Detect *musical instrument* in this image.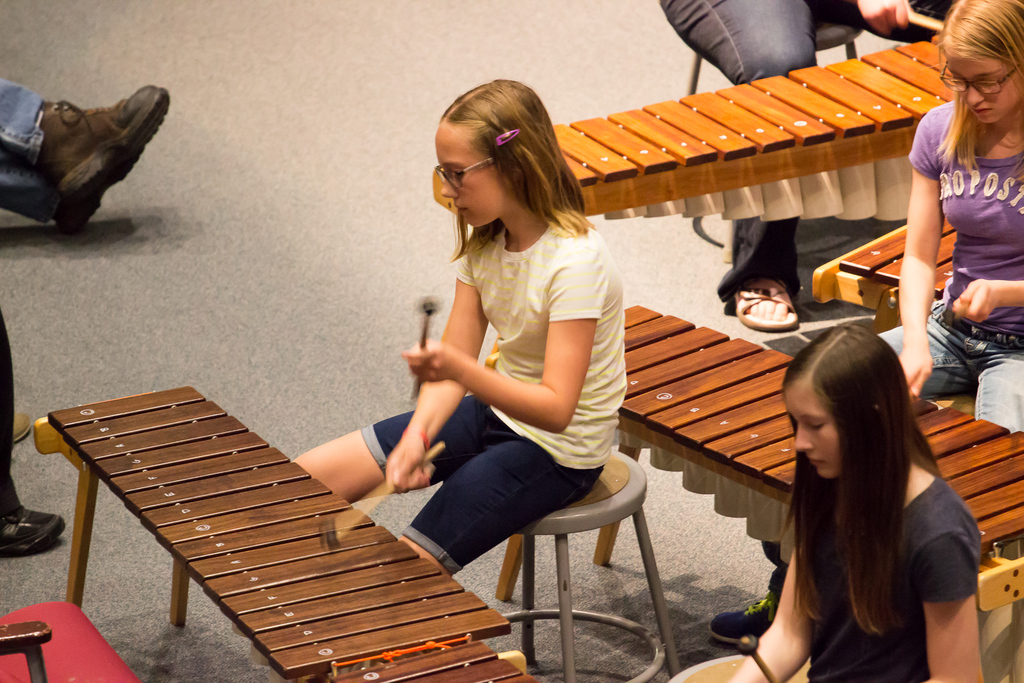
Detection: box(425, 31, 963, 230).
